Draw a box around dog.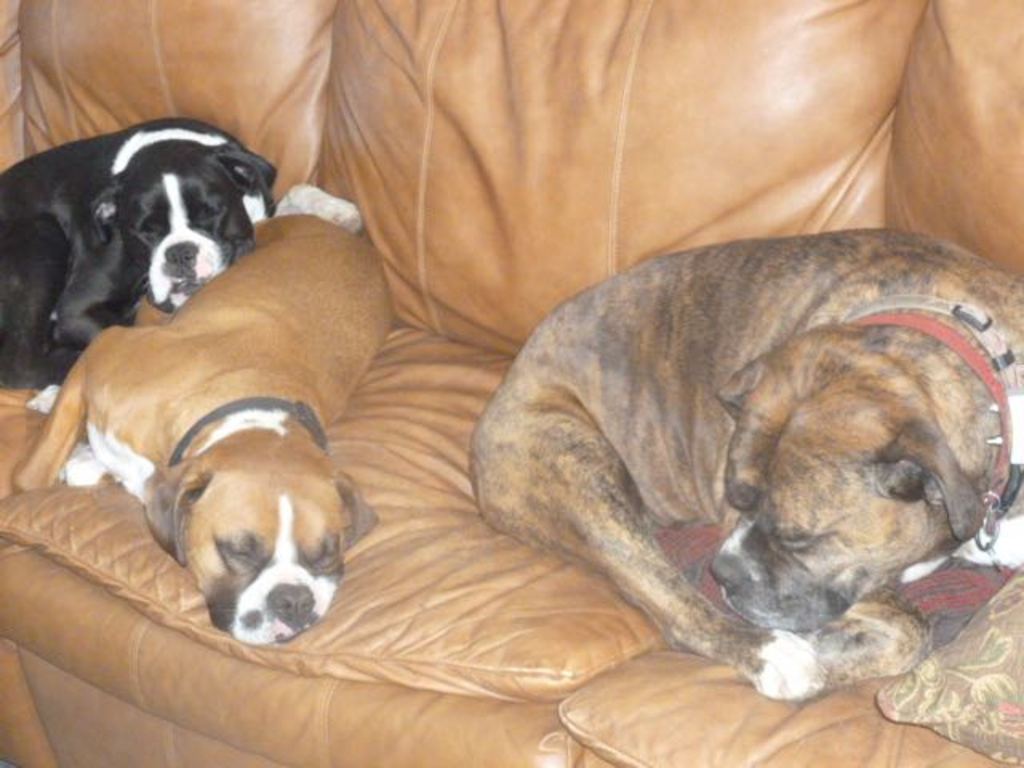
x1=469, y1=229, x2=1022, y2=698.
